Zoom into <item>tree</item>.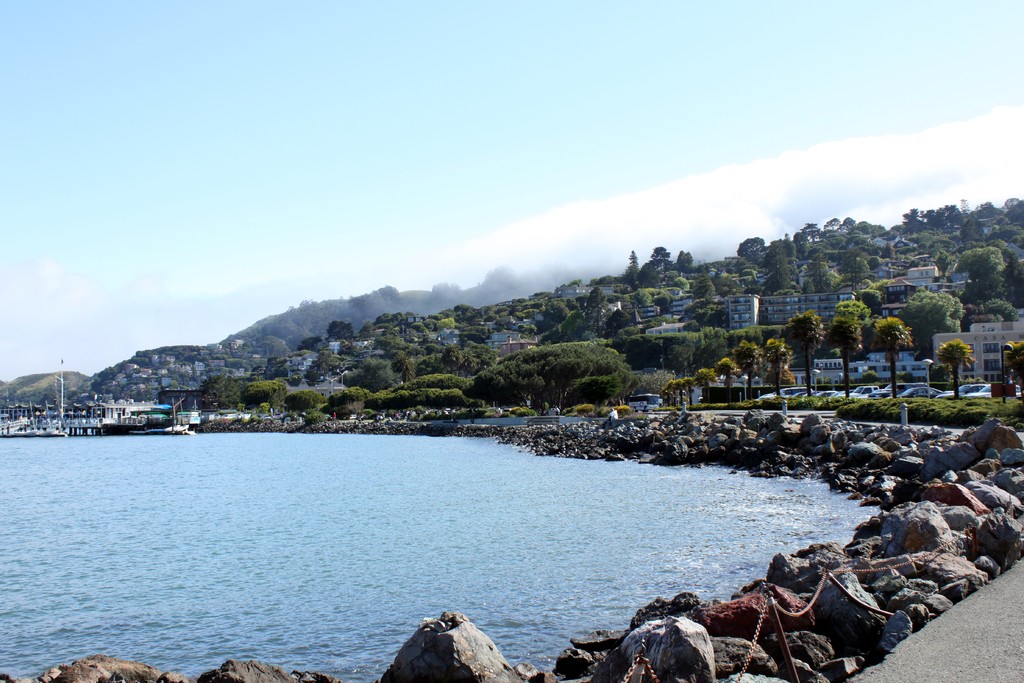
Zoom target: rect(876, 310, 911, 393).
